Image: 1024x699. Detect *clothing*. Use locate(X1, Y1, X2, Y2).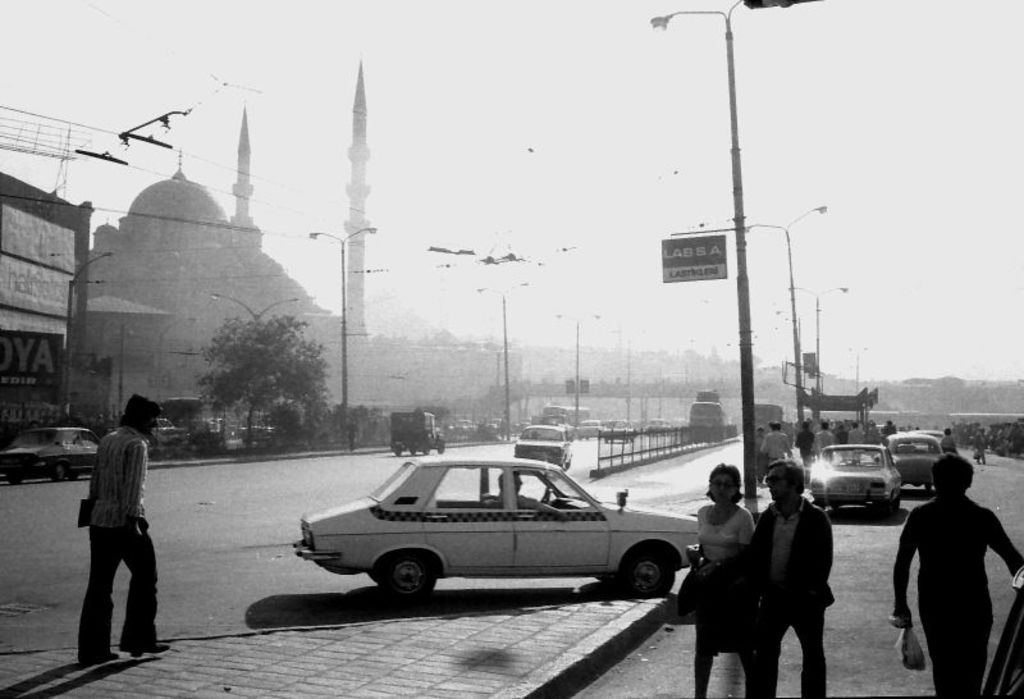
locate(750, 497, 835, 698).
